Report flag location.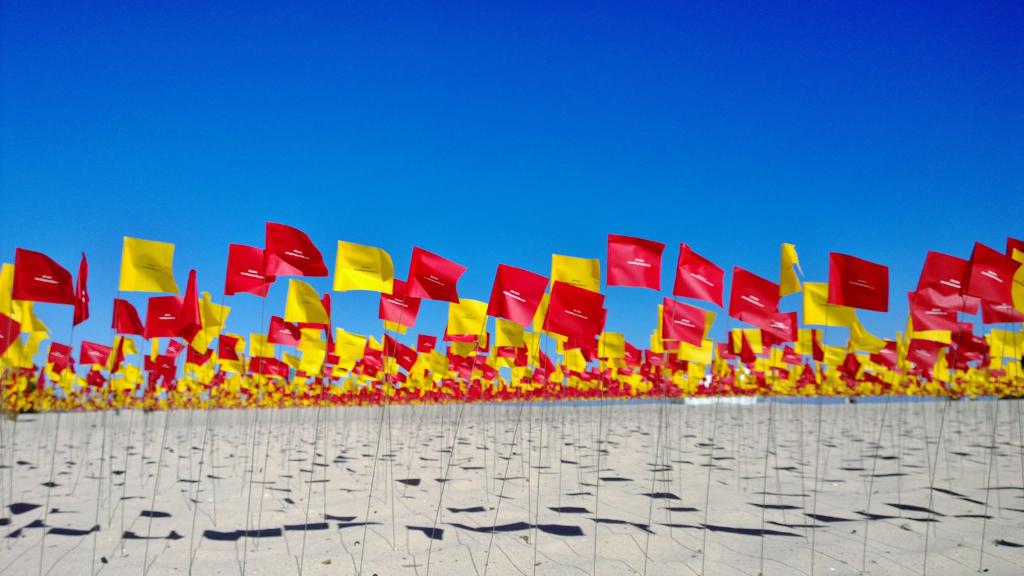
Report: {"left": 185, "top": 340, "right": 212, "bottom": 362}.
